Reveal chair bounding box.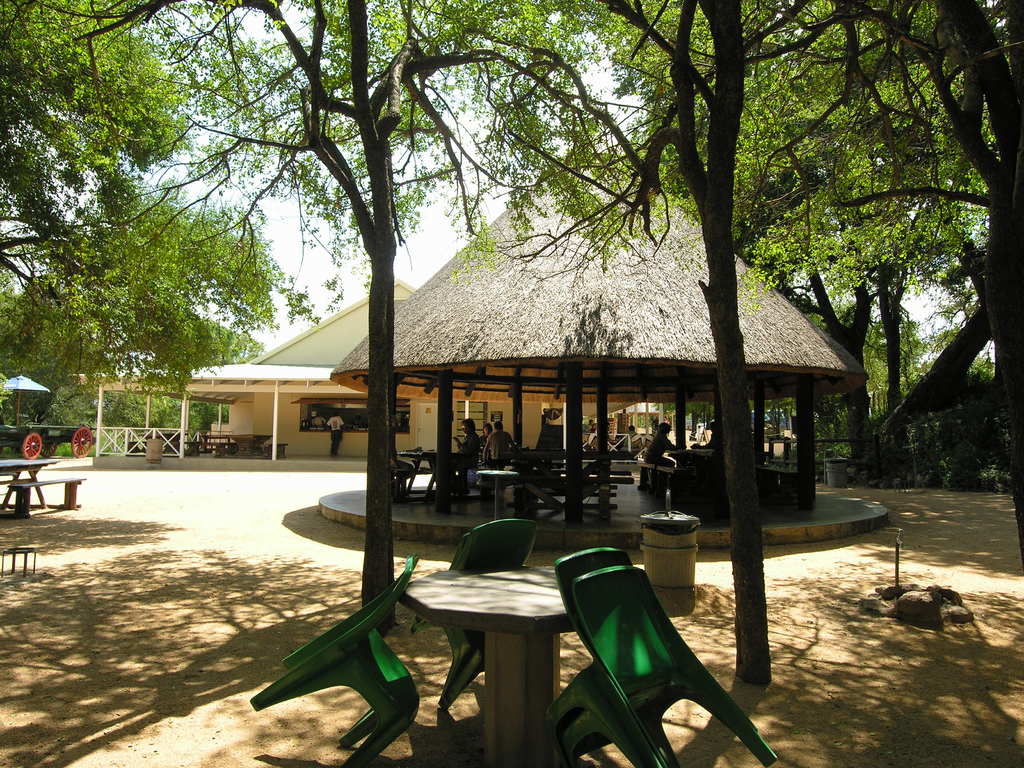
Revealed: crop(568, 562, 776, 767).
